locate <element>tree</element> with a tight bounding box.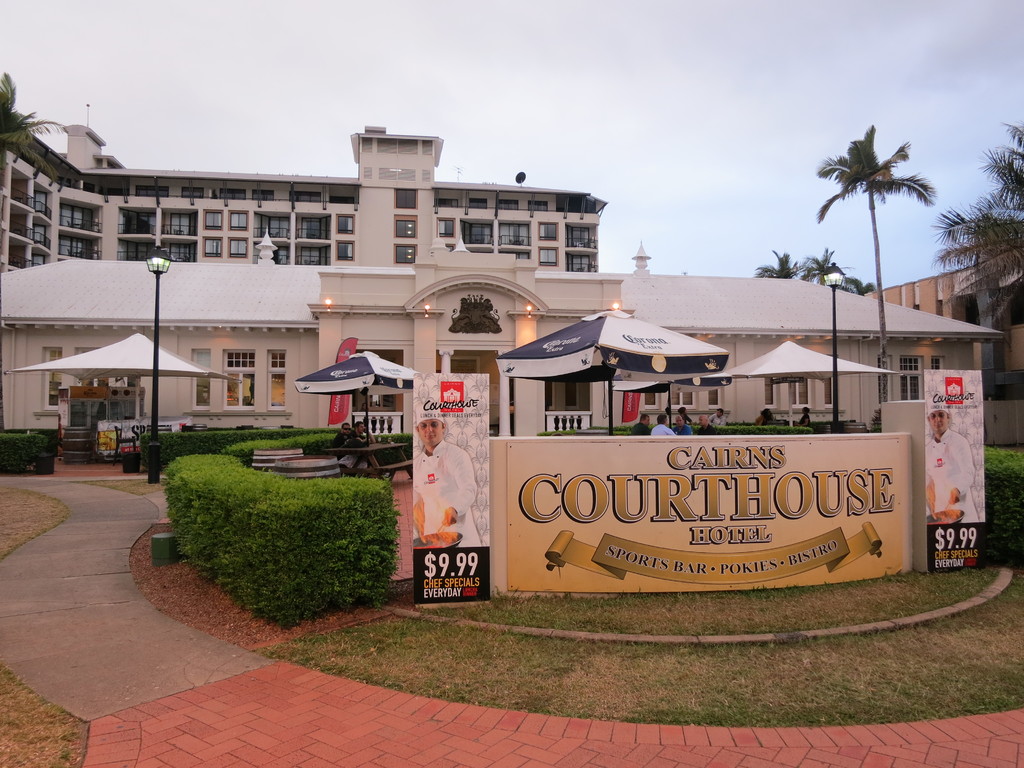
942 196 1005 351.
